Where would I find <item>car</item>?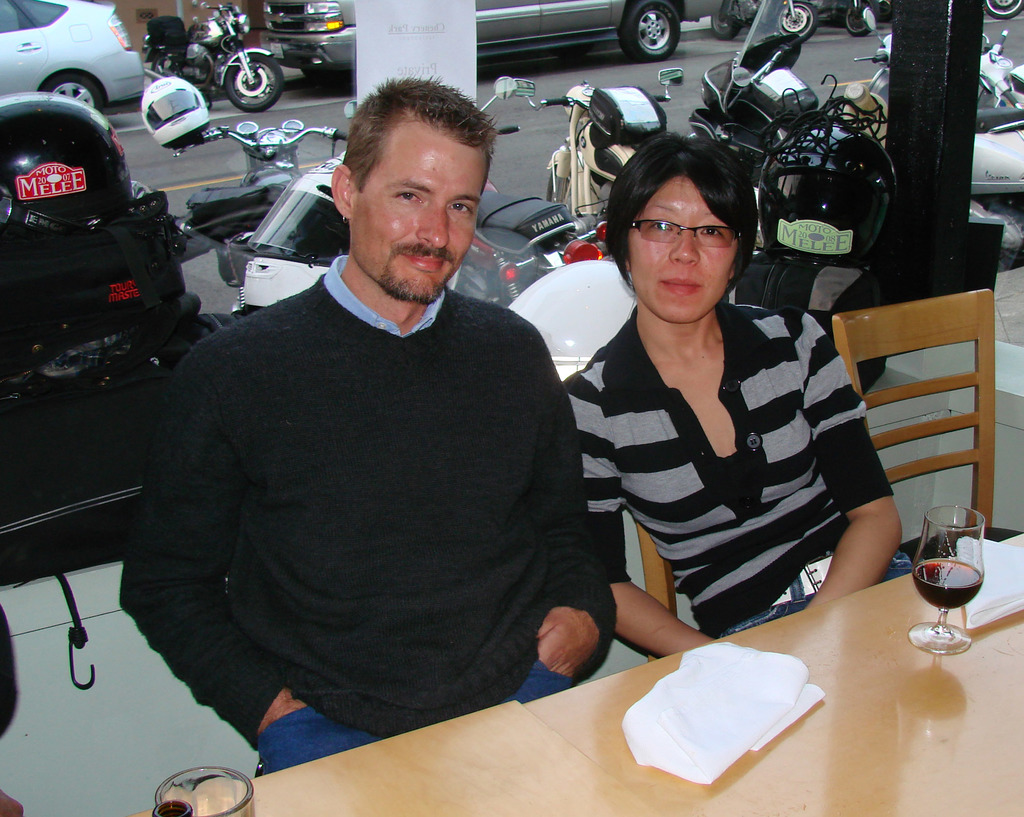
At 108,0,733,113.
